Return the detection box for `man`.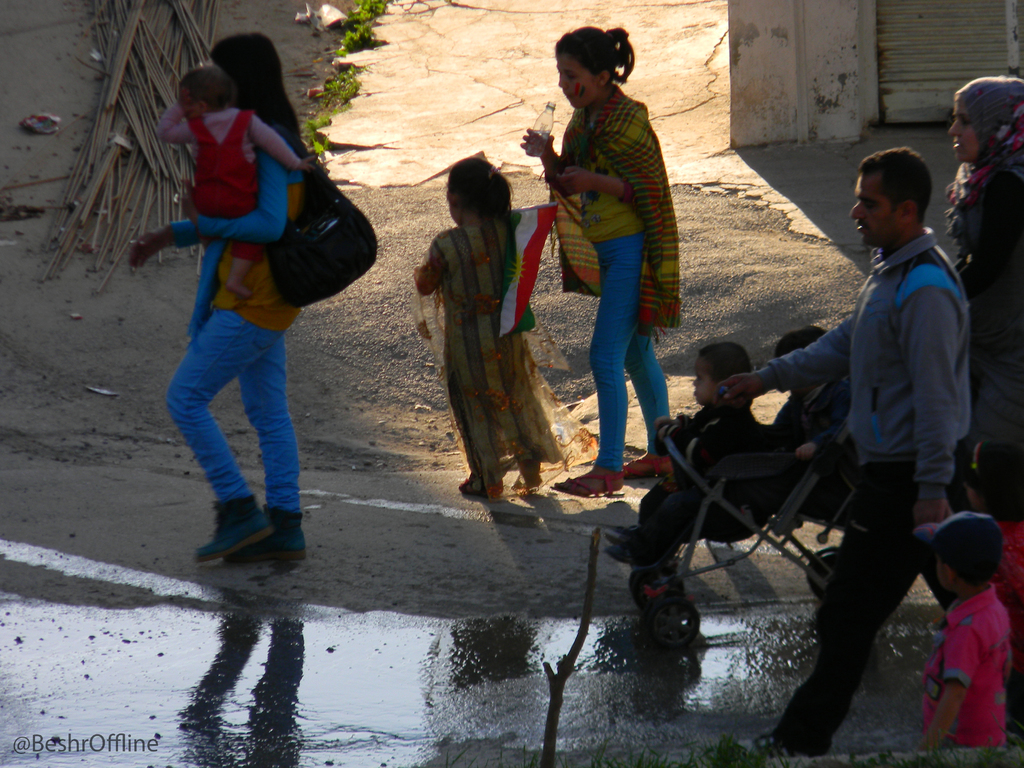
716, 144, 979, 759.
